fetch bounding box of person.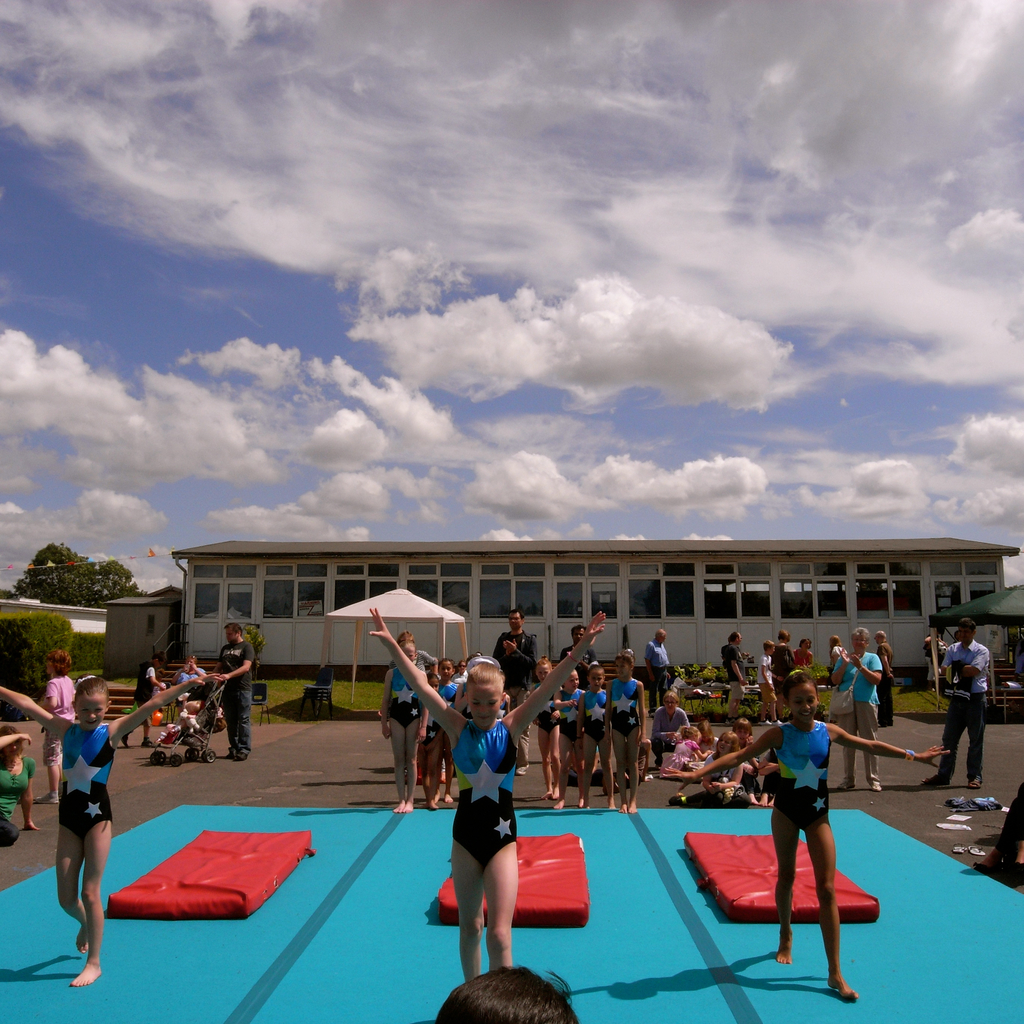
Bbox: (207,616,256,767).
